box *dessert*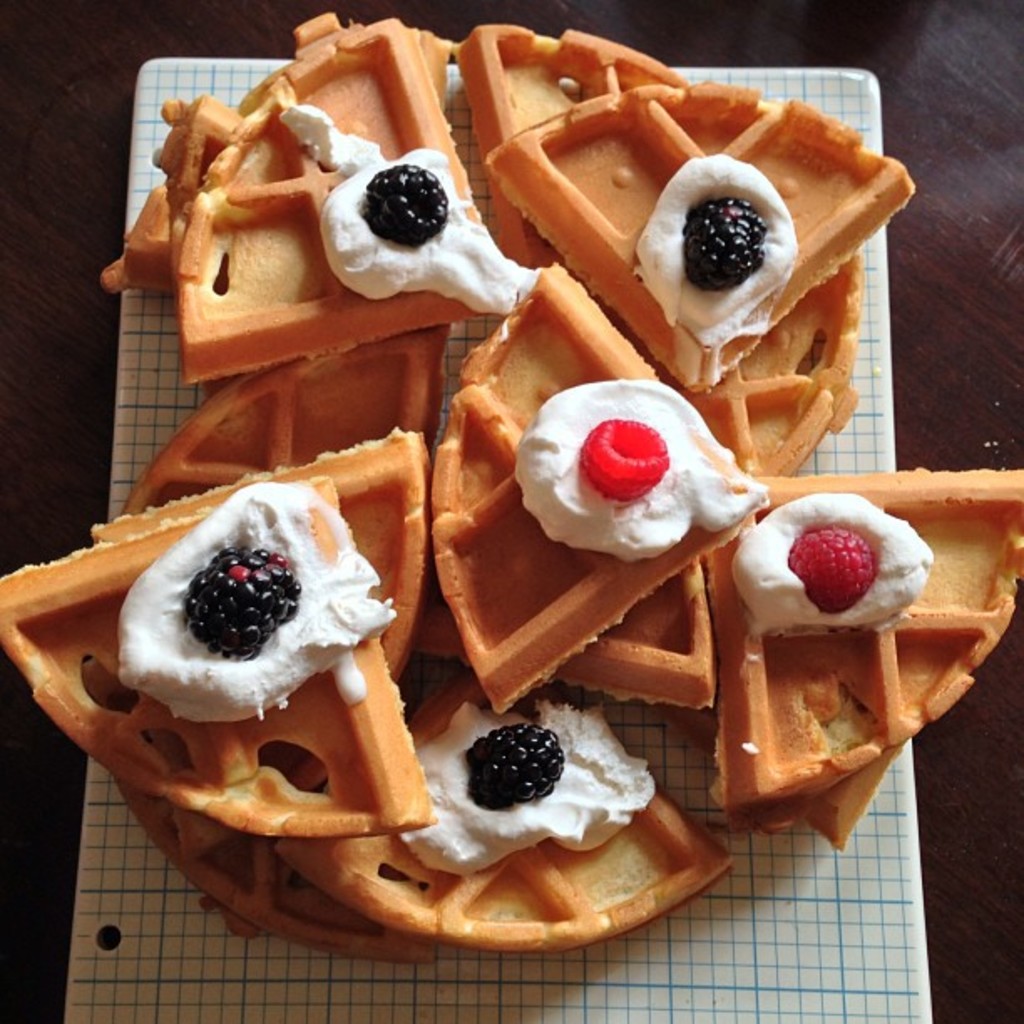
<box>0,427,435,842</box>
